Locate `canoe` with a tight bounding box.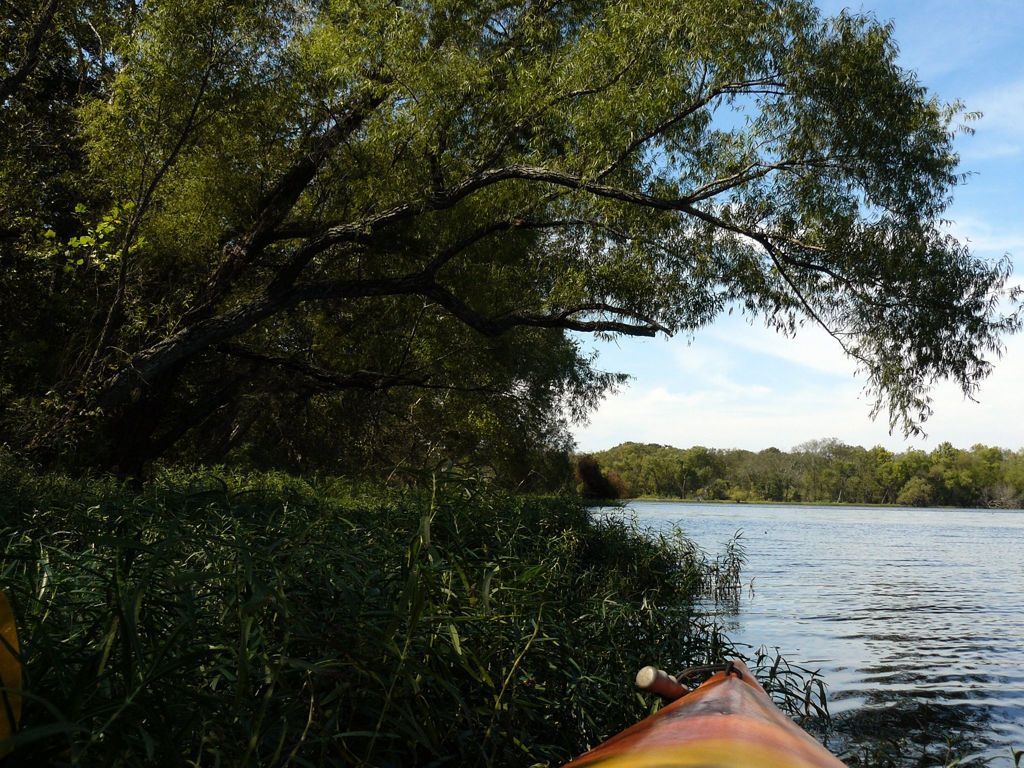
locate(558, 654, 844, 767).
